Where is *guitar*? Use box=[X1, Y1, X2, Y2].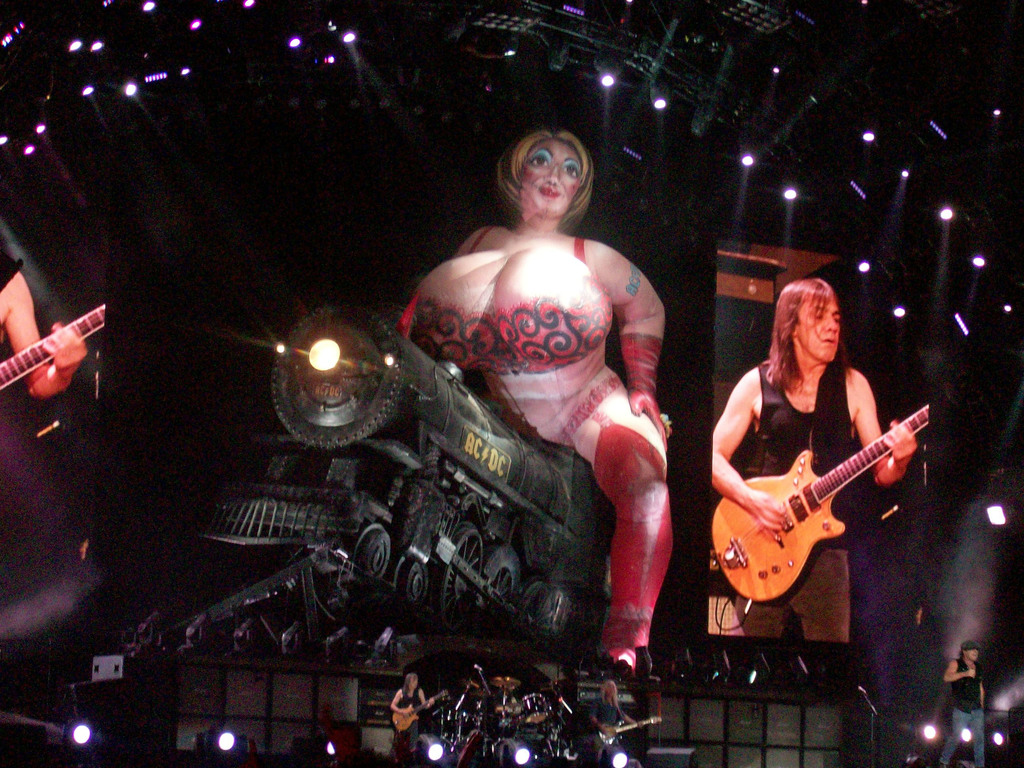
box=[0, 292, 148, 410].
